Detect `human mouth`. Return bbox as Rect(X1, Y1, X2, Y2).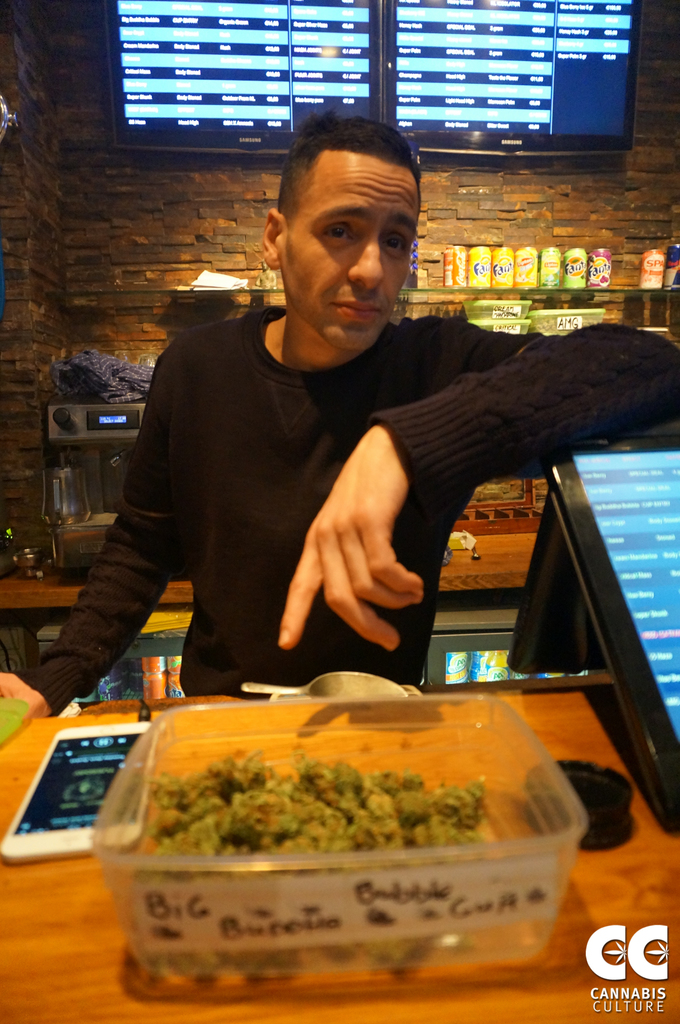
Rect(336, 299, 384, 318).
